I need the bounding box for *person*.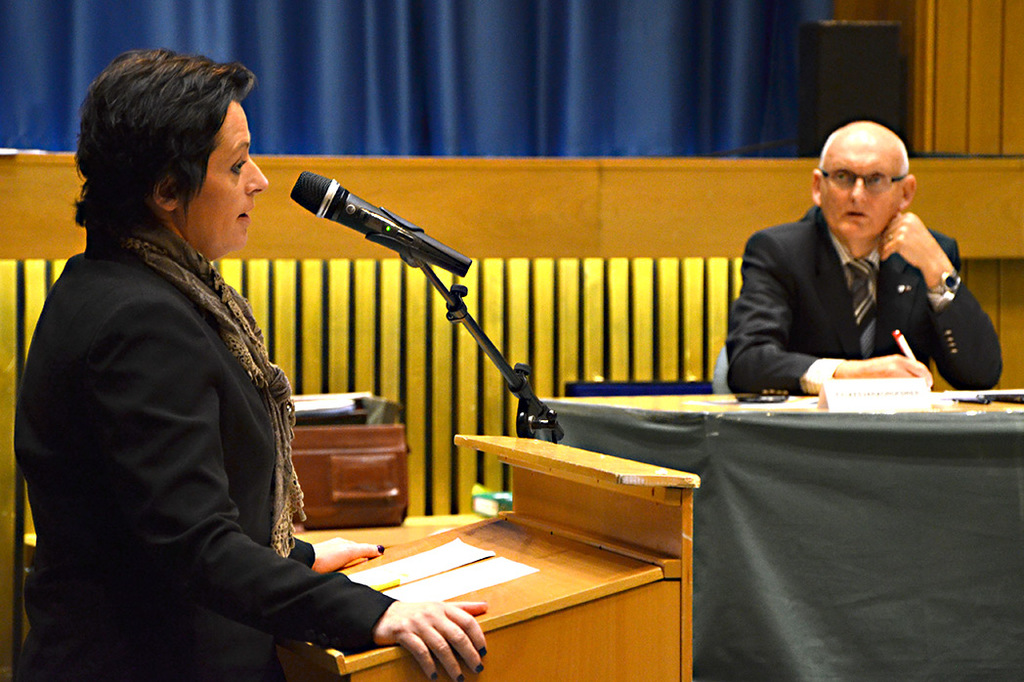
Here it is: pyautogui.locateOnScreen(719, 116, 1013, 405).
